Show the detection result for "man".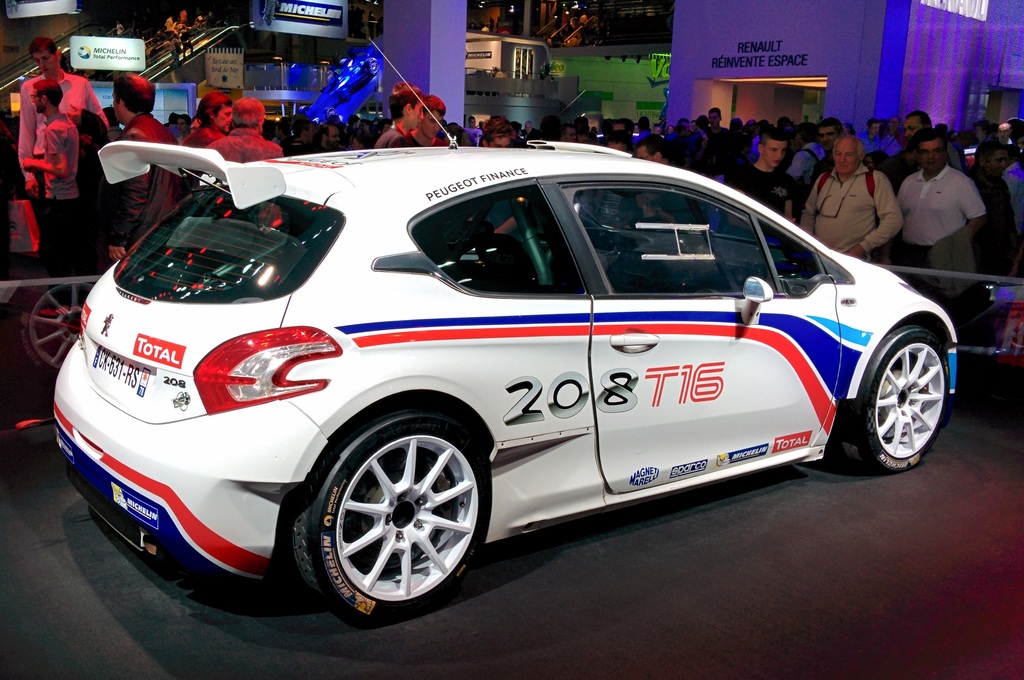
{"left": 101, "top": 70, "right": 181, "bottom": 264}.
